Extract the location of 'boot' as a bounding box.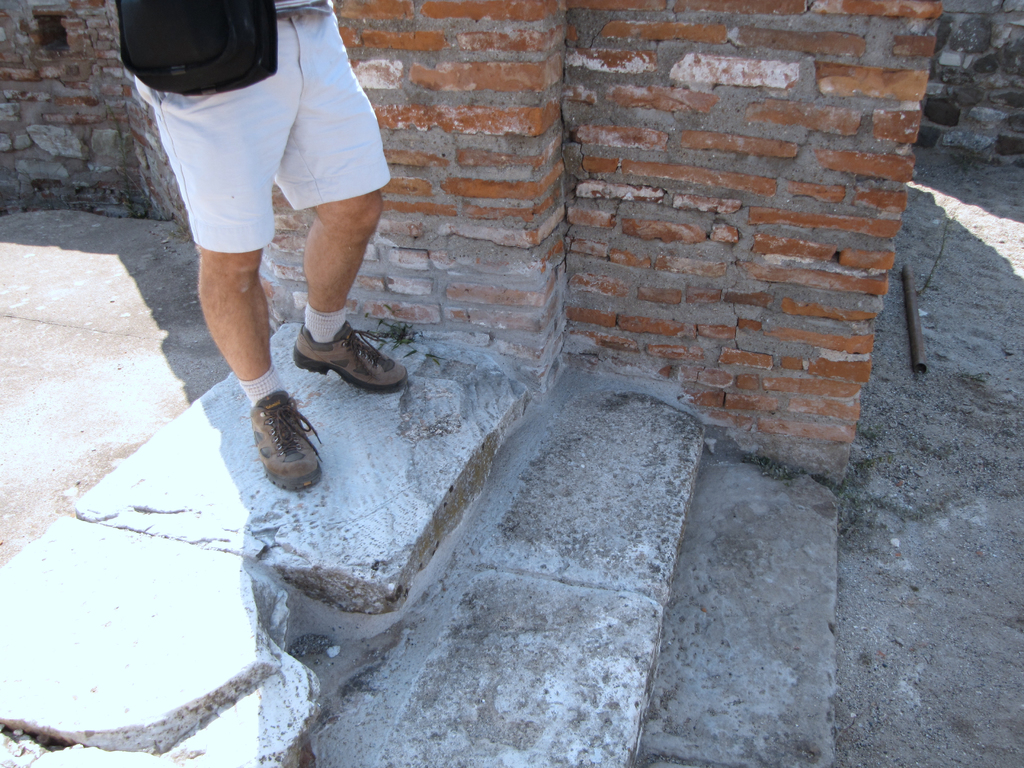
box(233, 380, 316, 501).
